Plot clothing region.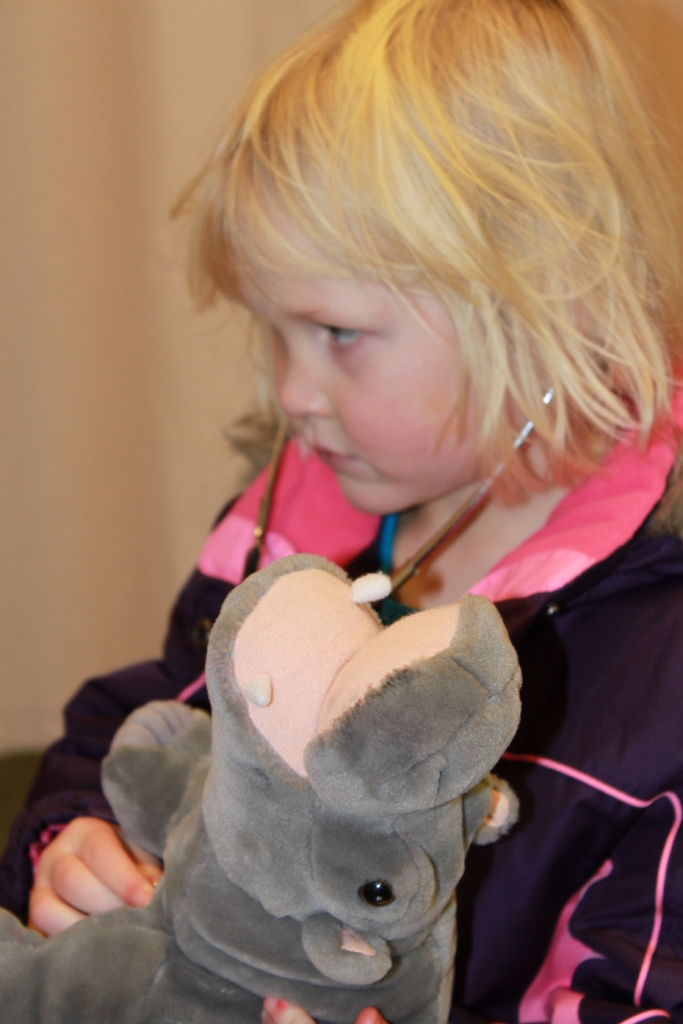
Plotted at bbox=[0, 335, 682, 1023].
